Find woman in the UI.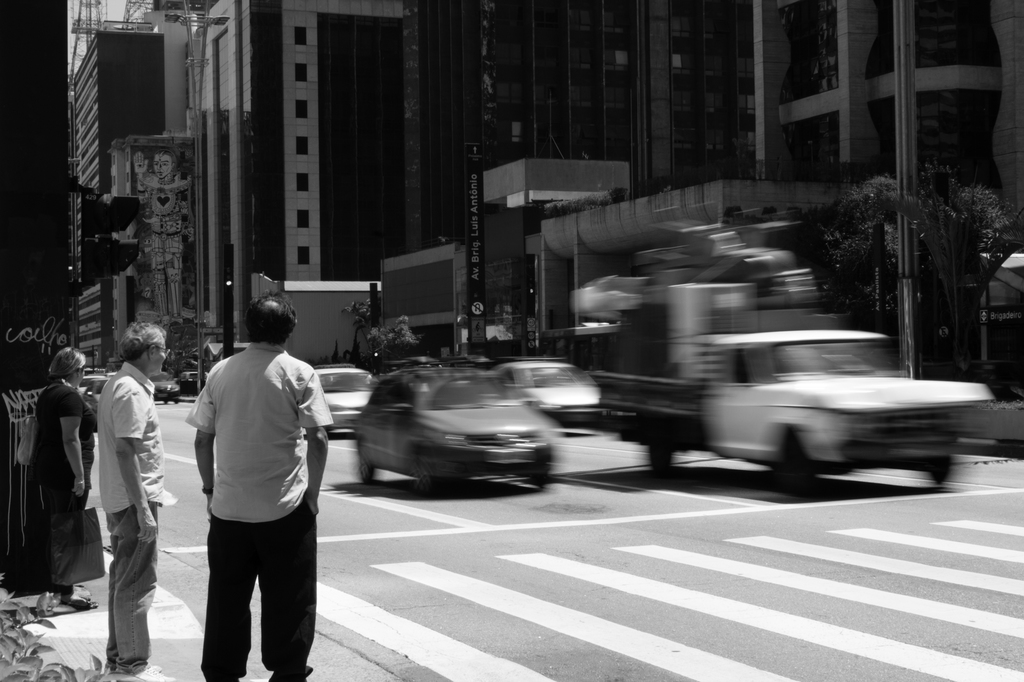
UI element at select_region(19, 337, 89, 623).
